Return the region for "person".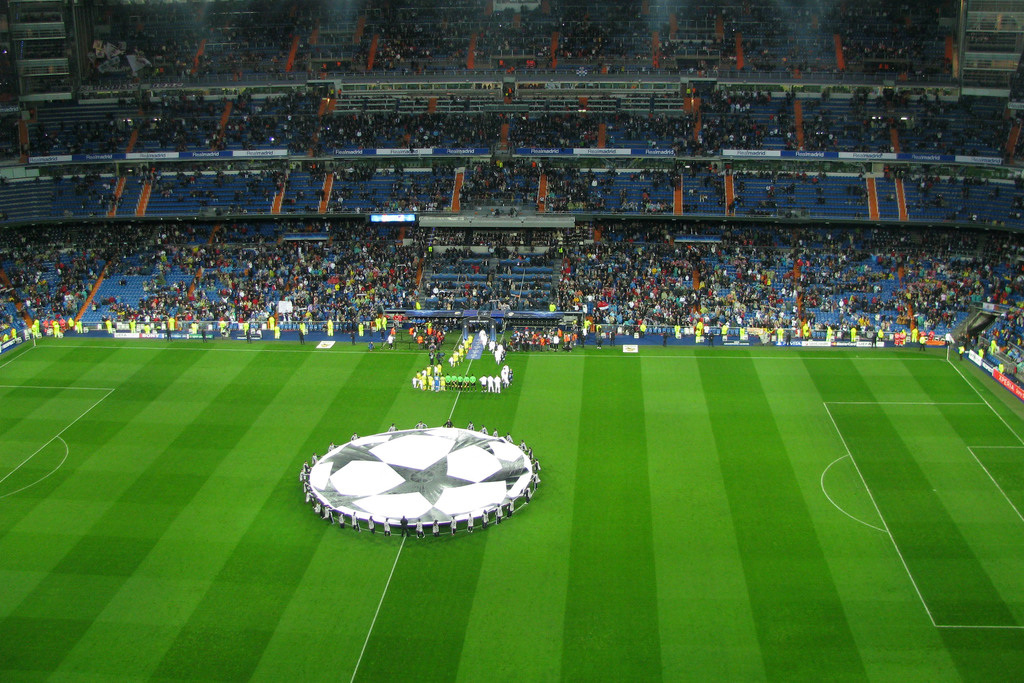
(502, 432, 516, 445).
